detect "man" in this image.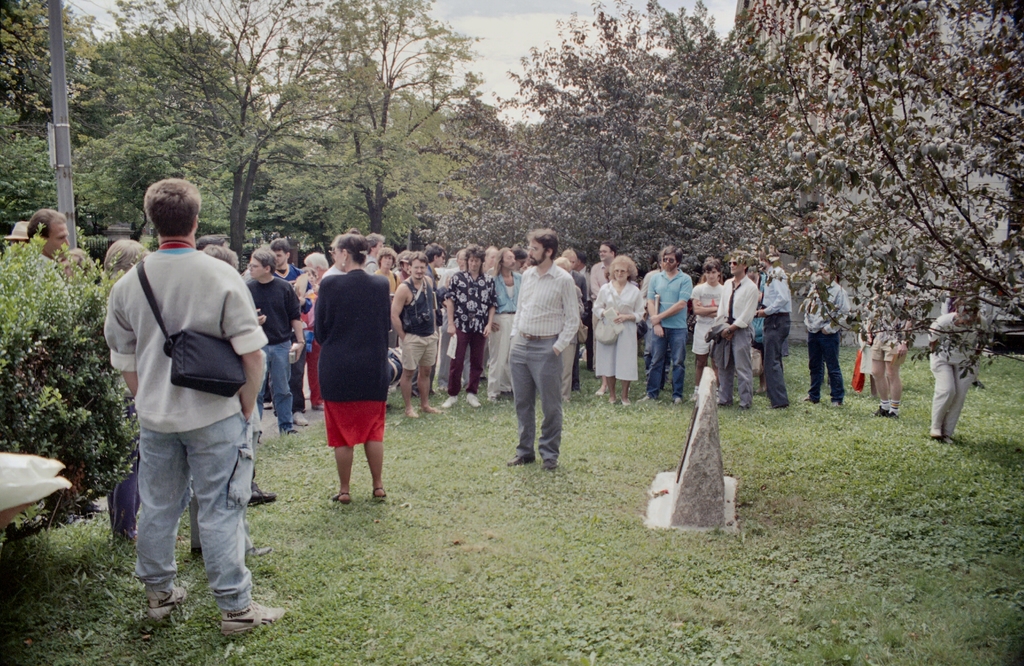
Detection: 270:241:308:425.
